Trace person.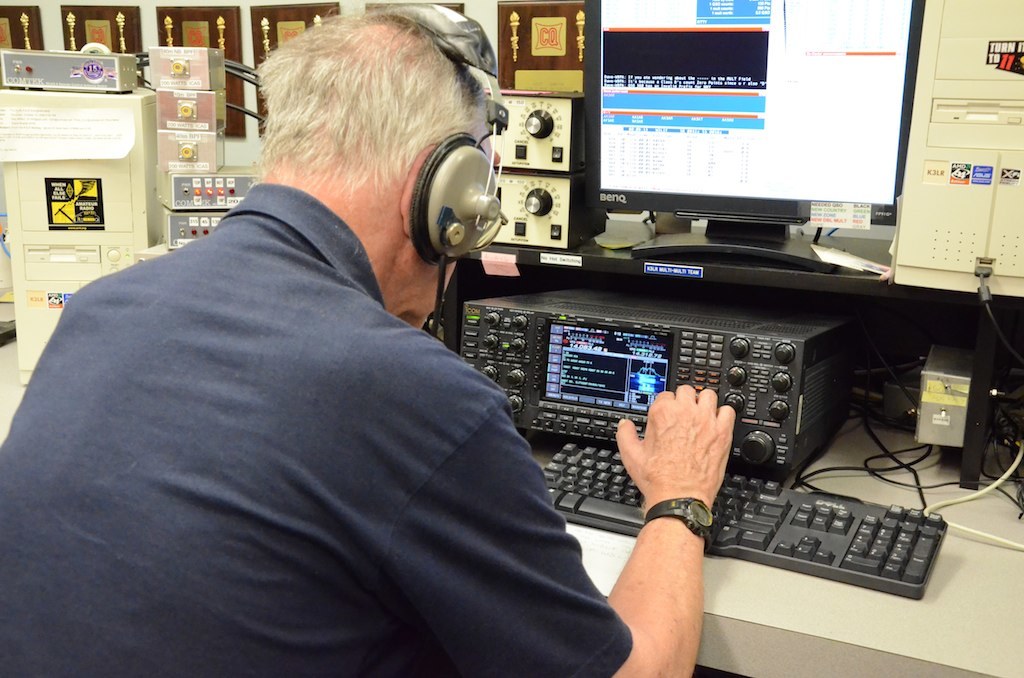
Traced to 3 0 738 675.
